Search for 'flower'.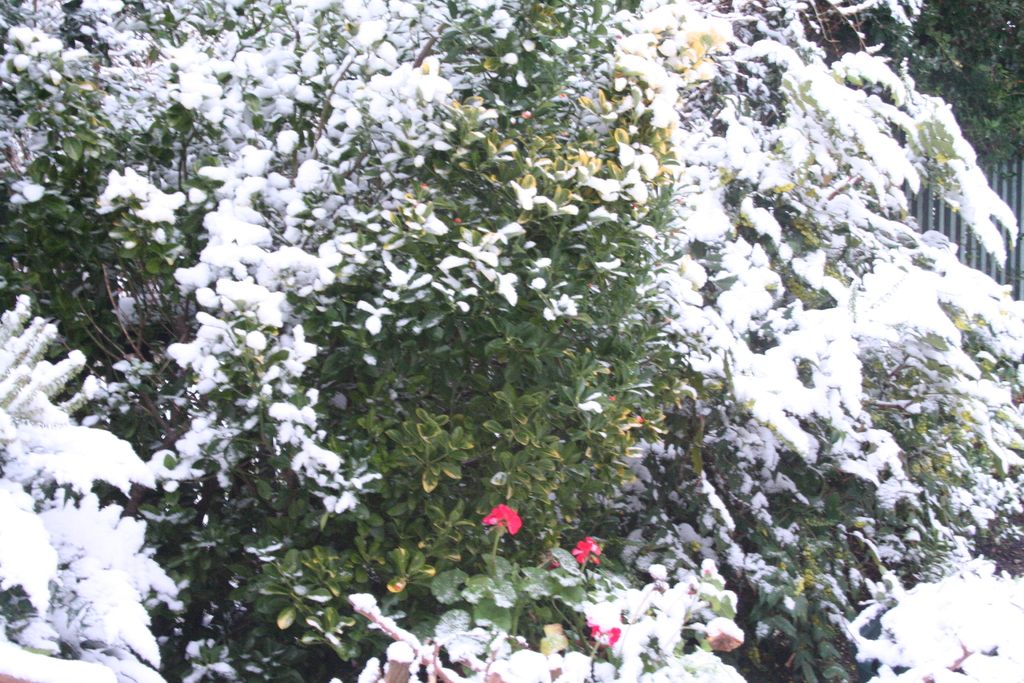
Found at bbox=(465, 494, 533, 558).
